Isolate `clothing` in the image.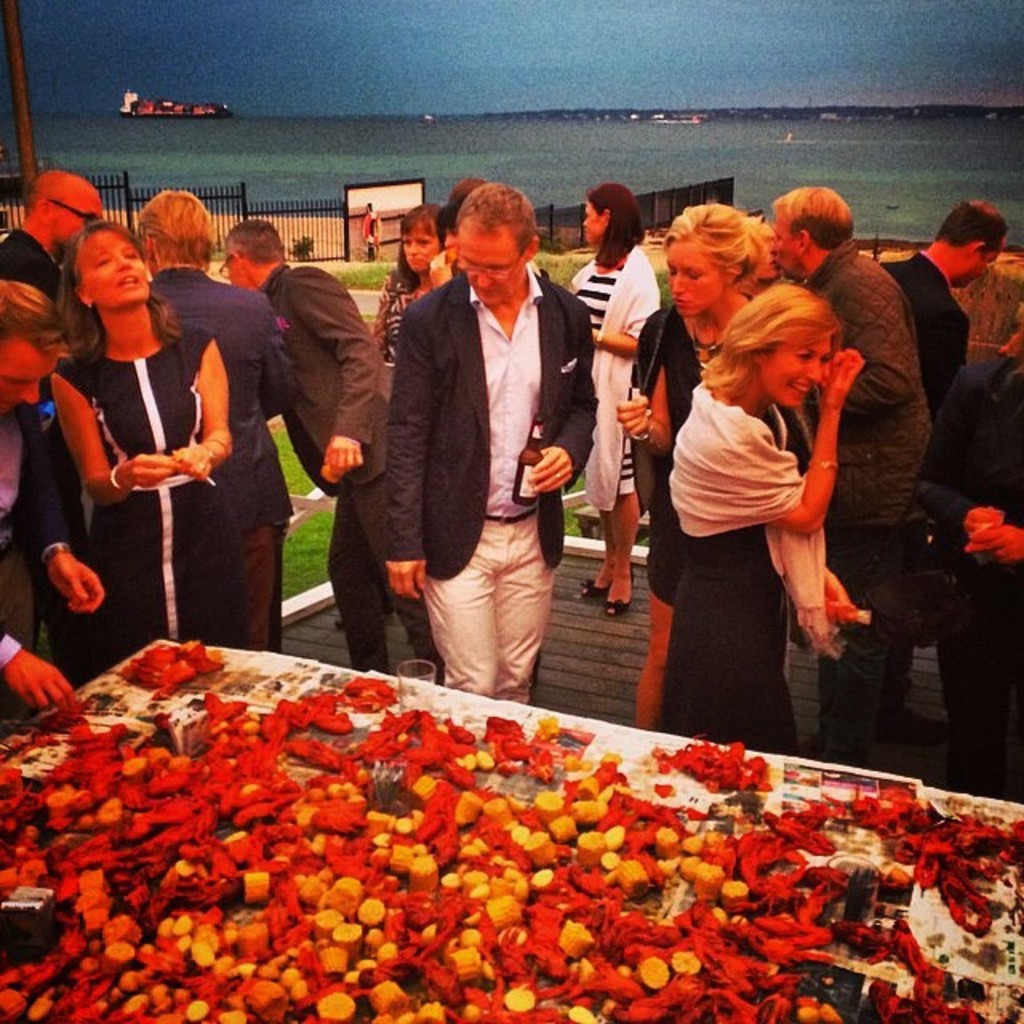
Isolated region: <region>325, 474, 443, 683</region>.
